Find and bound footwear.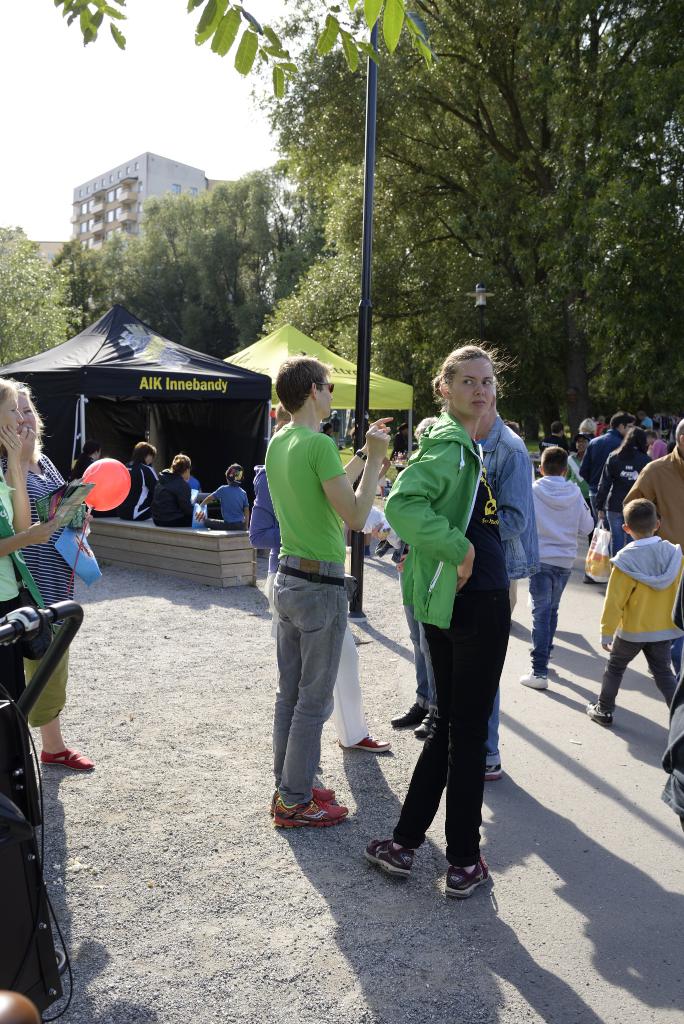
Bound: bbox=[273, 799, 347, 827].
